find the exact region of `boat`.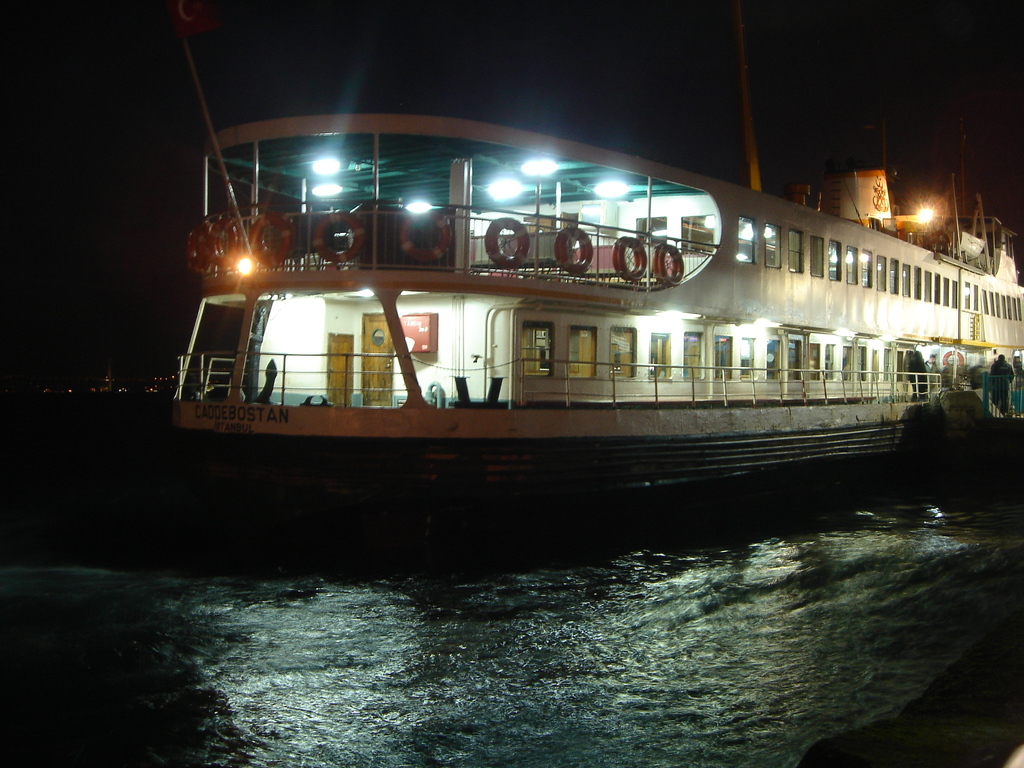
Exact region: {"left": 144, "top": 101, "right": 1011, "bottom": 520}.
